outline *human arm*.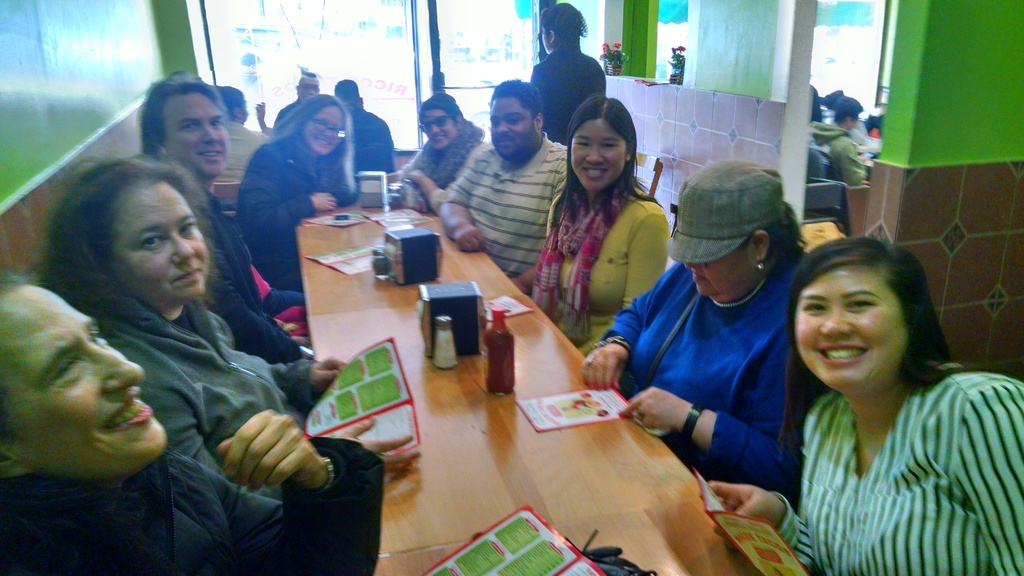
Outline: 323 150 356 204.
